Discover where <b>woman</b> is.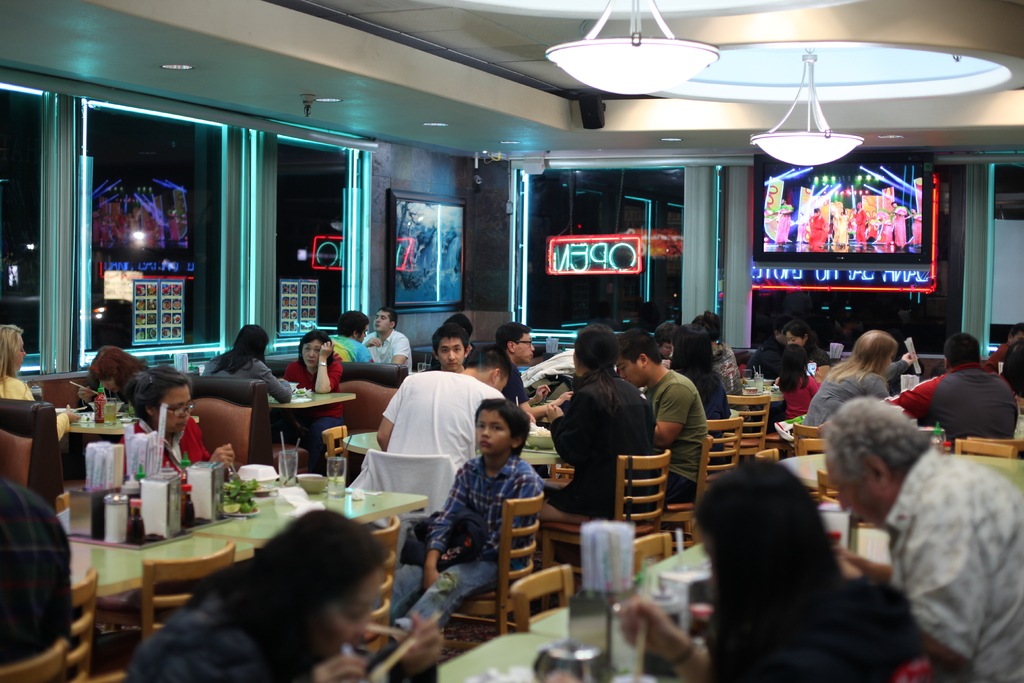
Discovered at BBox(0, 325, 80, 440).
